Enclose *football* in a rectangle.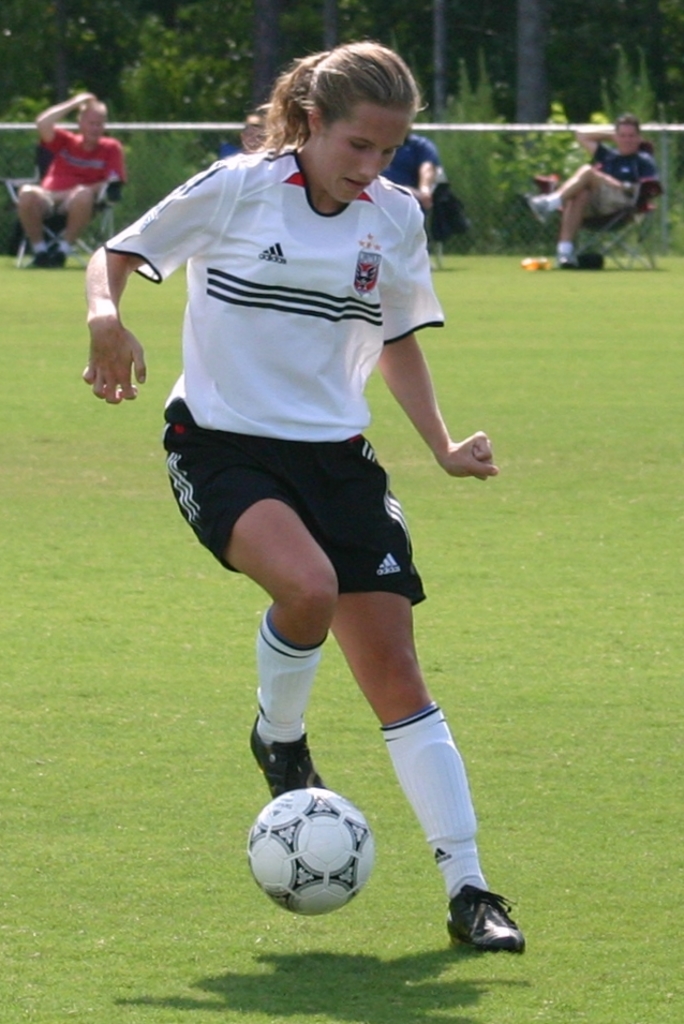
bbox=[248, 787, 374, 918].
